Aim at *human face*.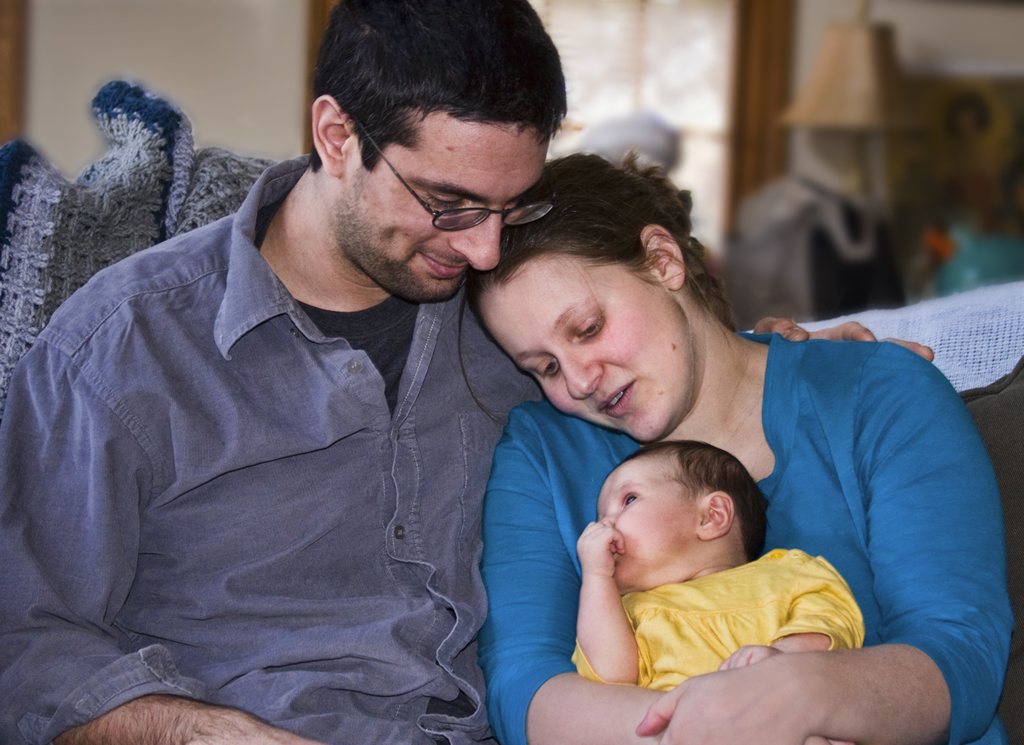
Aimed at 355, 113, 545, 309.
